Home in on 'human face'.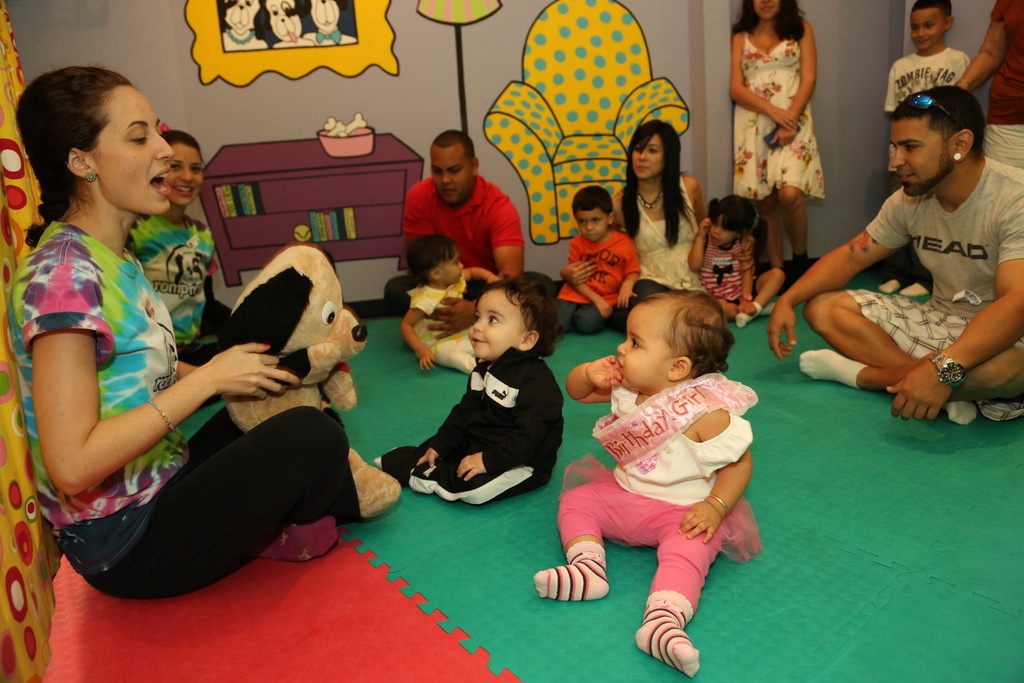
Homed in at locate(94, 83, 174, 215).
